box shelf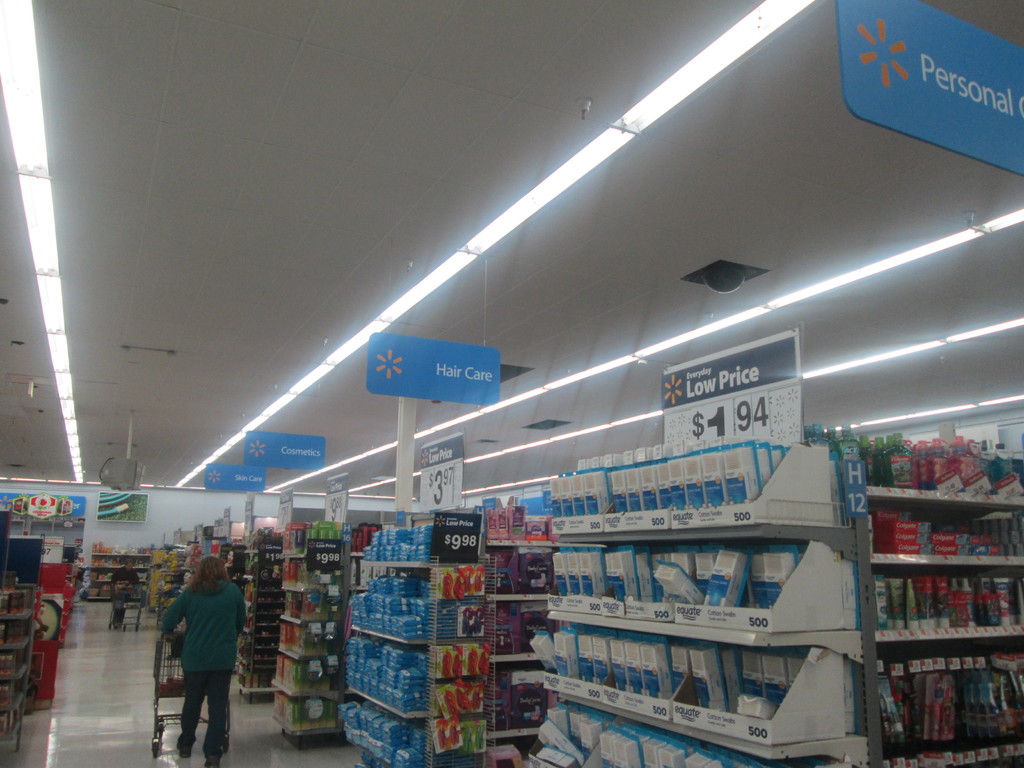
91, 549, 150, 604
